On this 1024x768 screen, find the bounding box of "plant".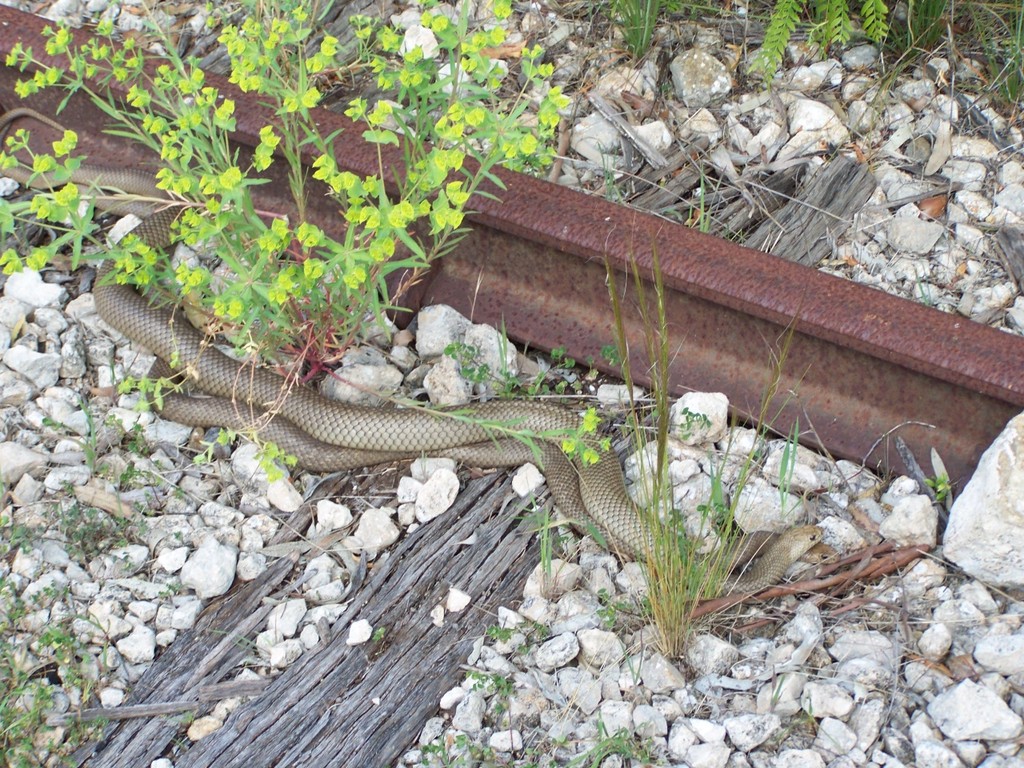
Bounding box: 443/318/631/410.
